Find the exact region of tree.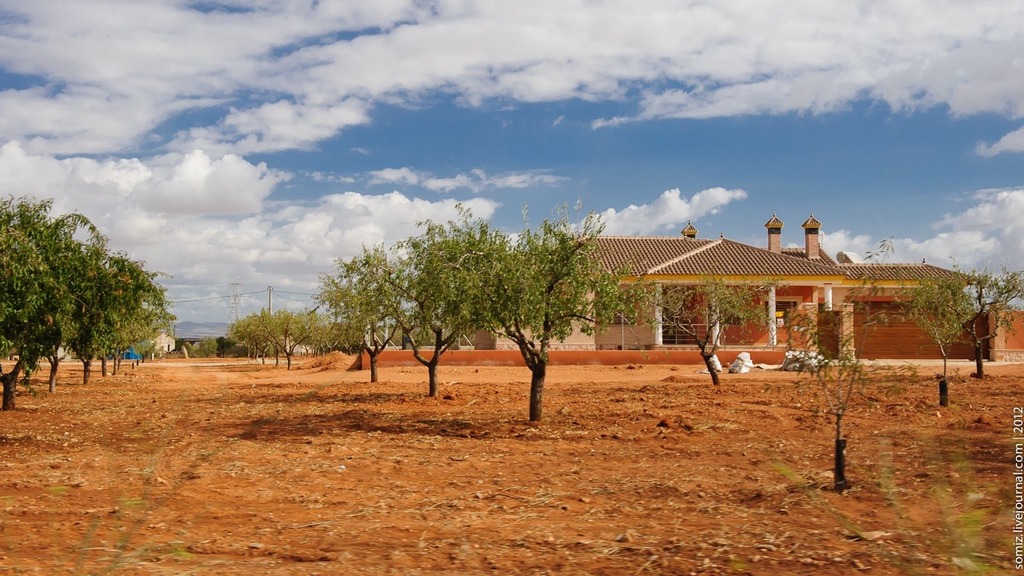
Exact region: (left=890, top=274, right=982, bottom=408).
